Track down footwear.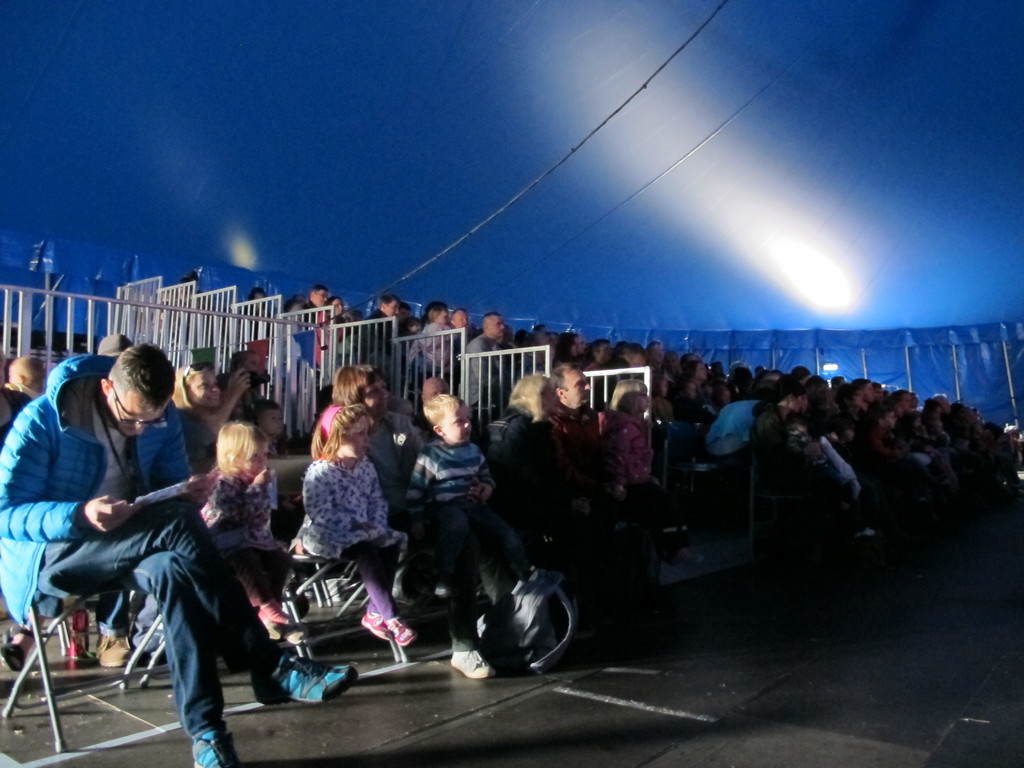
Tracked to <box>448,645,493,677</box>.
